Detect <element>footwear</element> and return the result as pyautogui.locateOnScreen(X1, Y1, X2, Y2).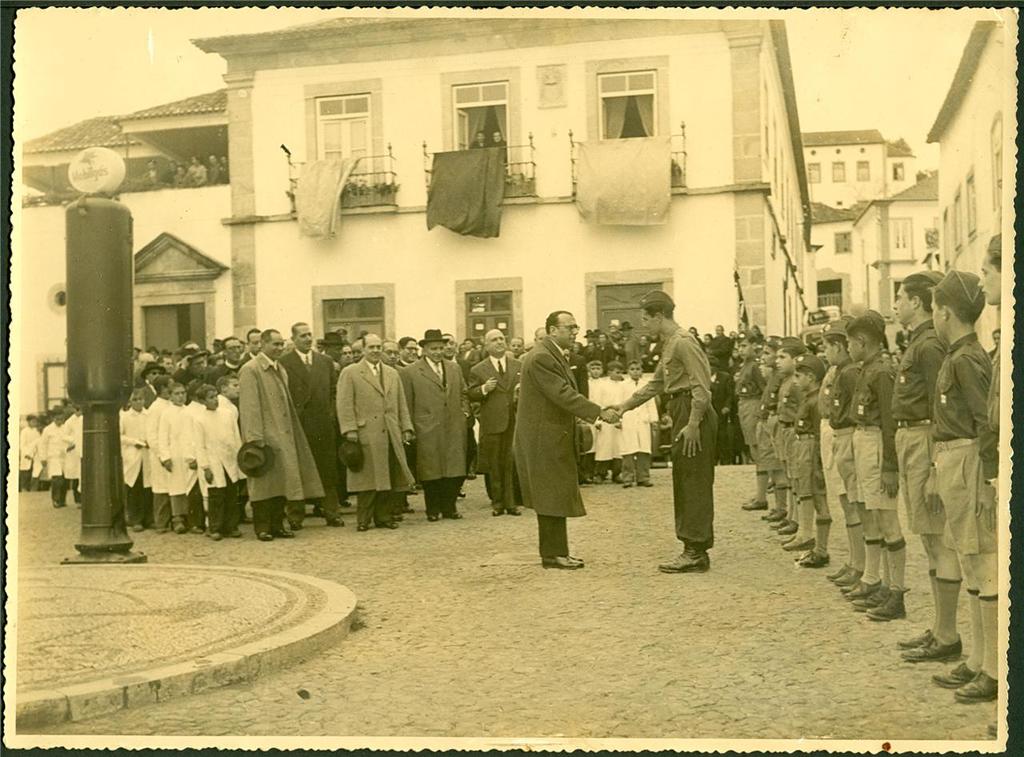
pyautogui.locateOnScreen(306, 505, 325, 515).
